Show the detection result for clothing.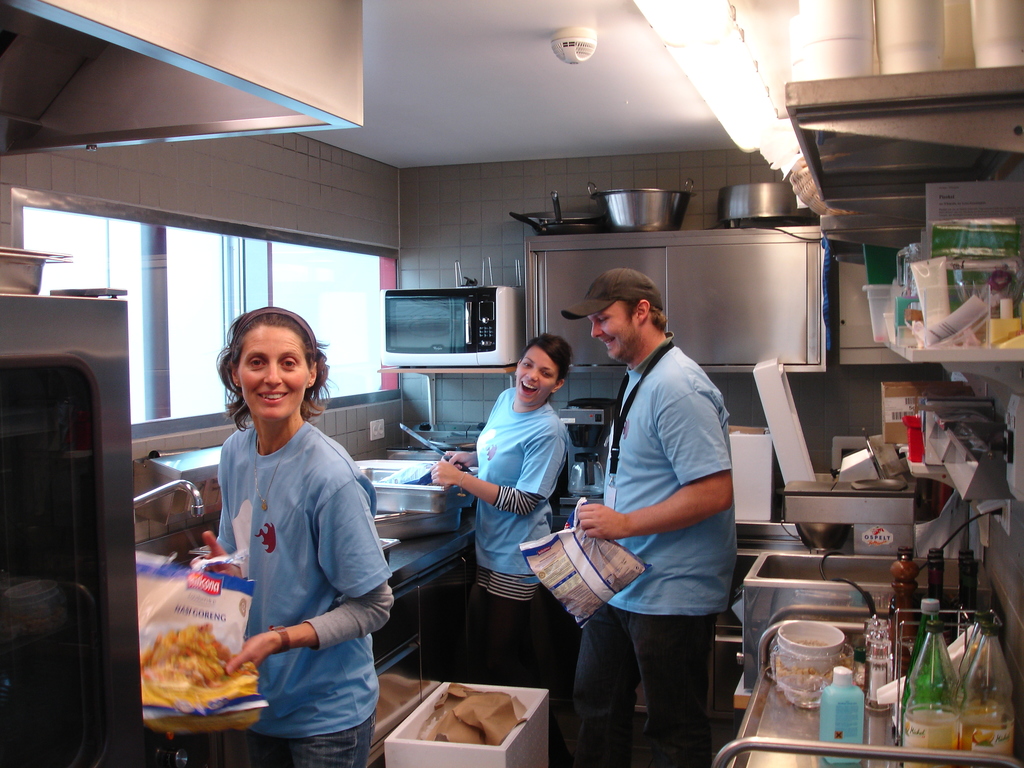
<box>561,294,737,723</box>.
